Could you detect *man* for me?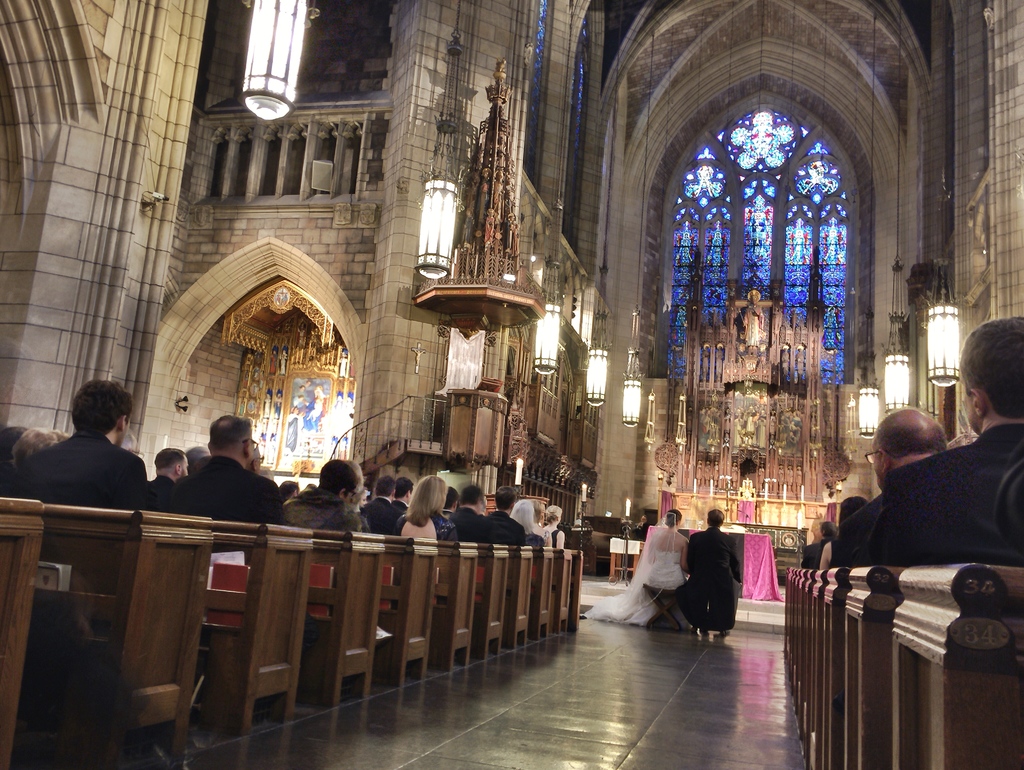
Detection result: rect(358, 475, 401, 537).
